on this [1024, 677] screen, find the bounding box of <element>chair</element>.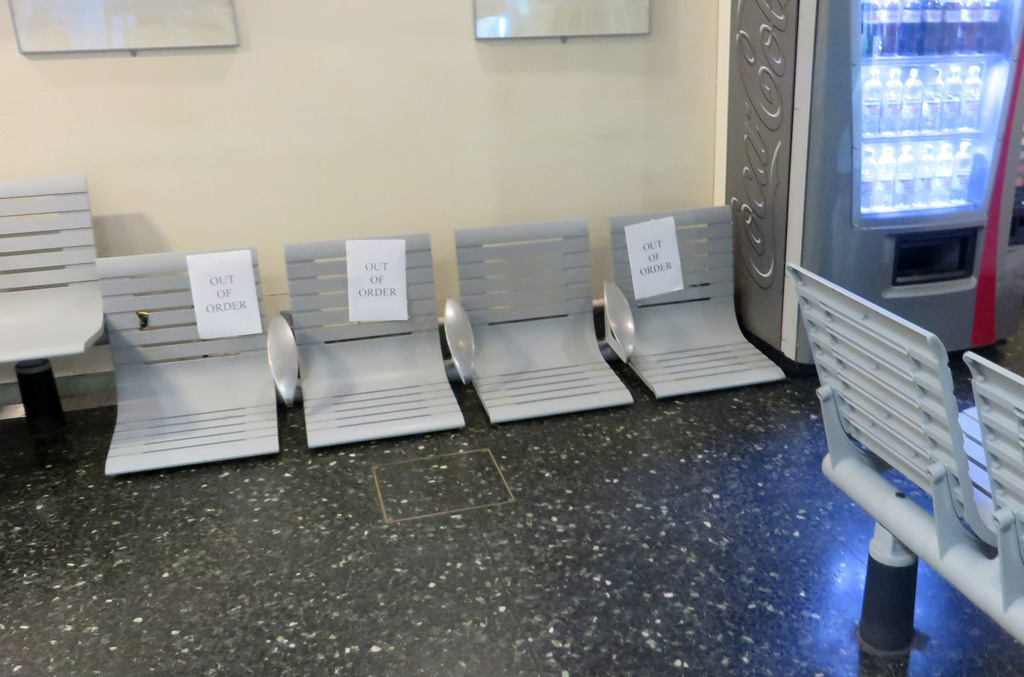
Bounding box: Rect(600, 206, 792, 412).
